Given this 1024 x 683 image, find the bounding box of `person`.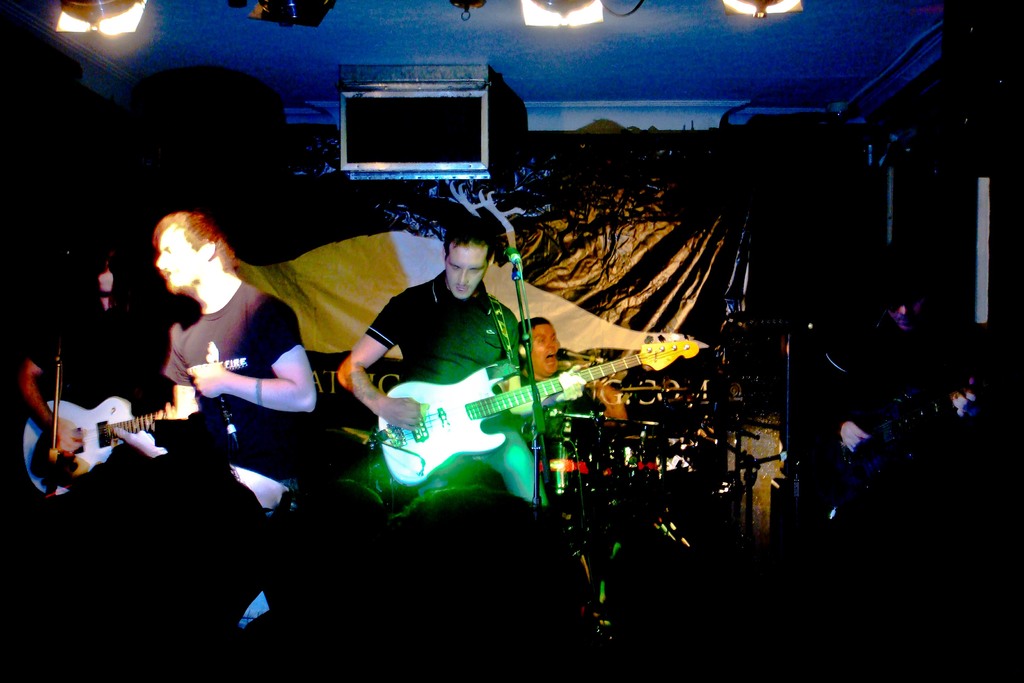
342:221:623:566.
